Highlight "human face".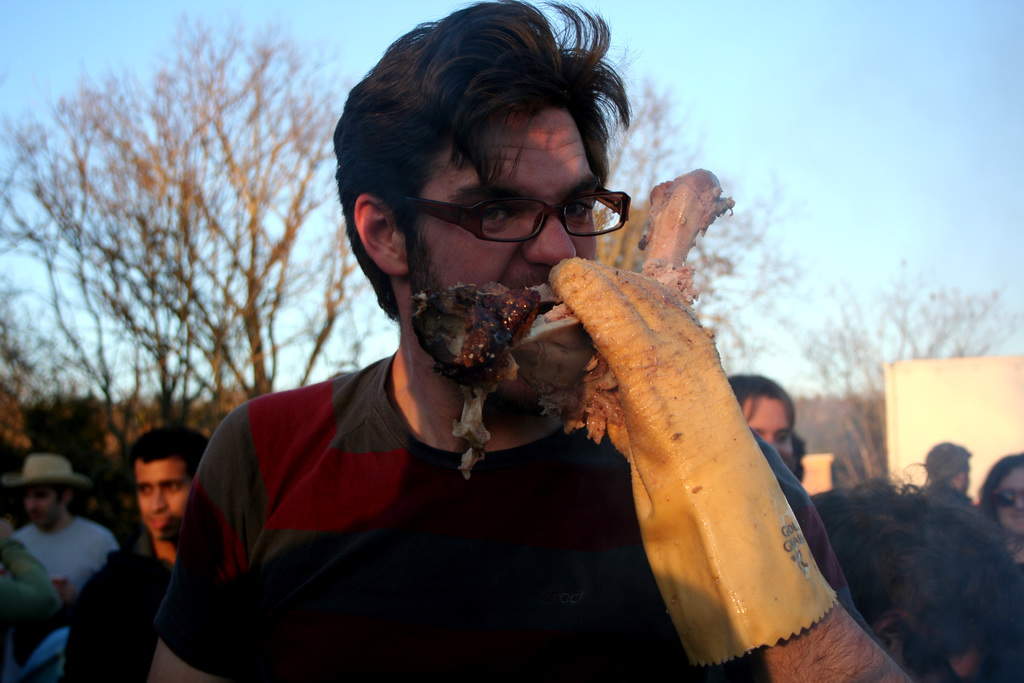
Highlighted region: 20 487 60 527.
